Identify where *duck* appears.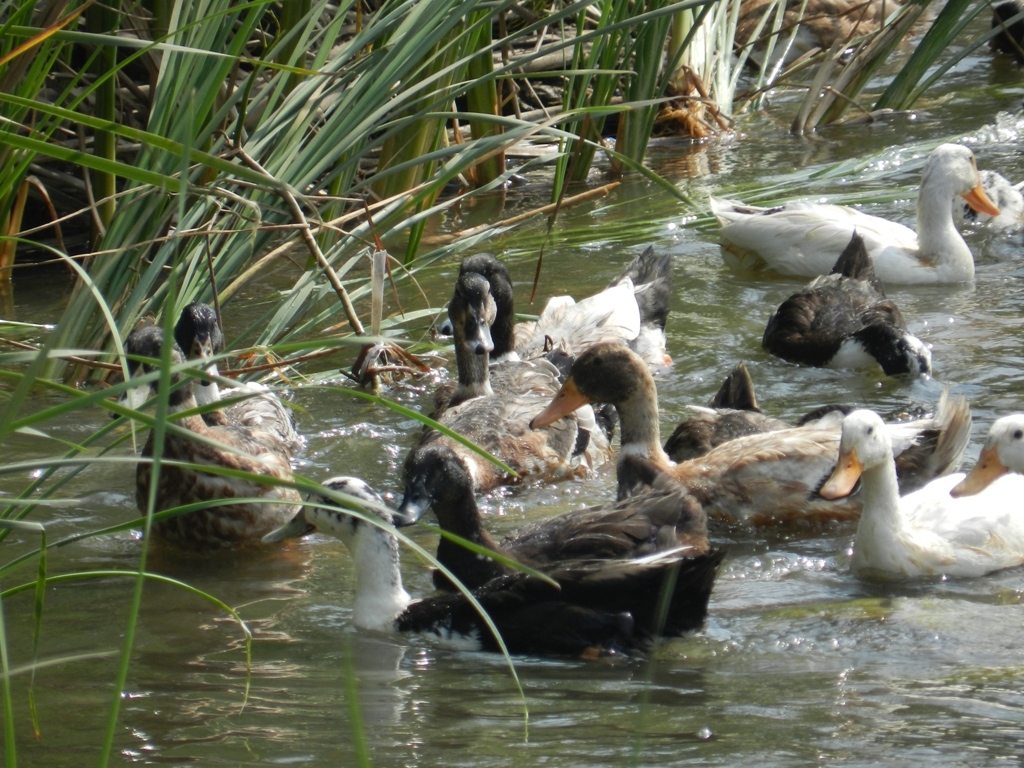
Appears at [707, 160, 1010, 287].
